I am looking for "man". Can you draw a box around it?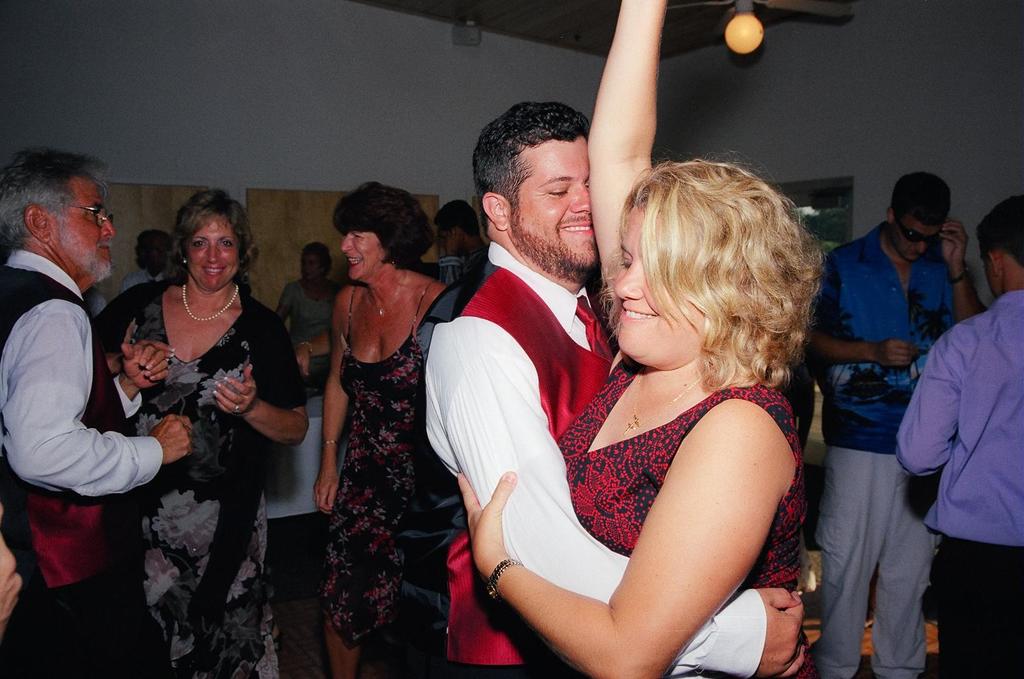
Sure, the bounding box is box=[430, 196, 489, 288].
